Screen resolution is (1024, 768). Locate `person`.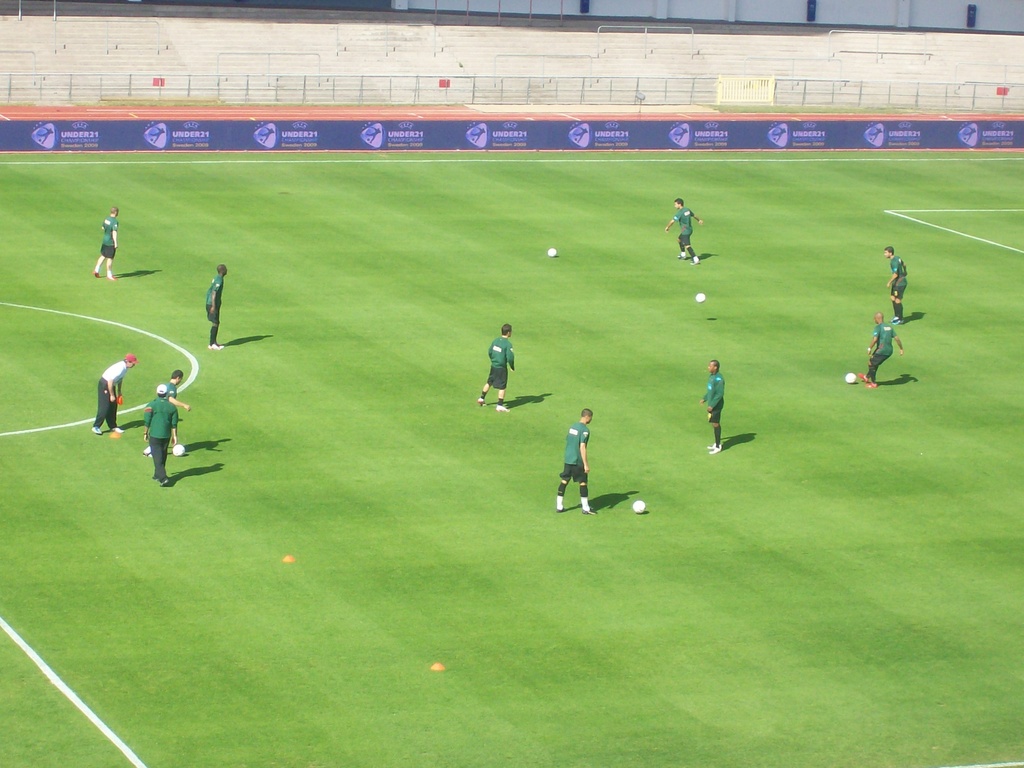
[x1=476, y1=319, x2=515, y2=415].
